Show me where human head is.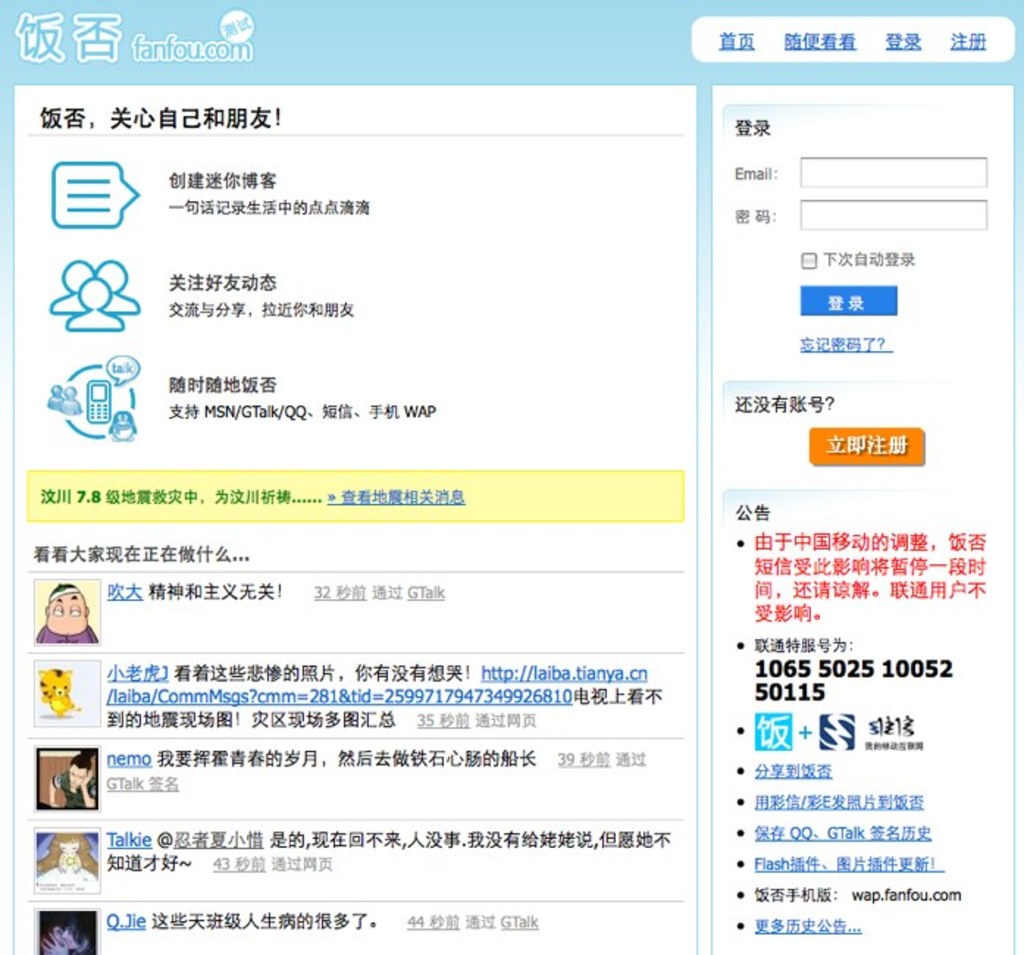
human head is at x1=53, y1=835, x2=79, y2=854.
